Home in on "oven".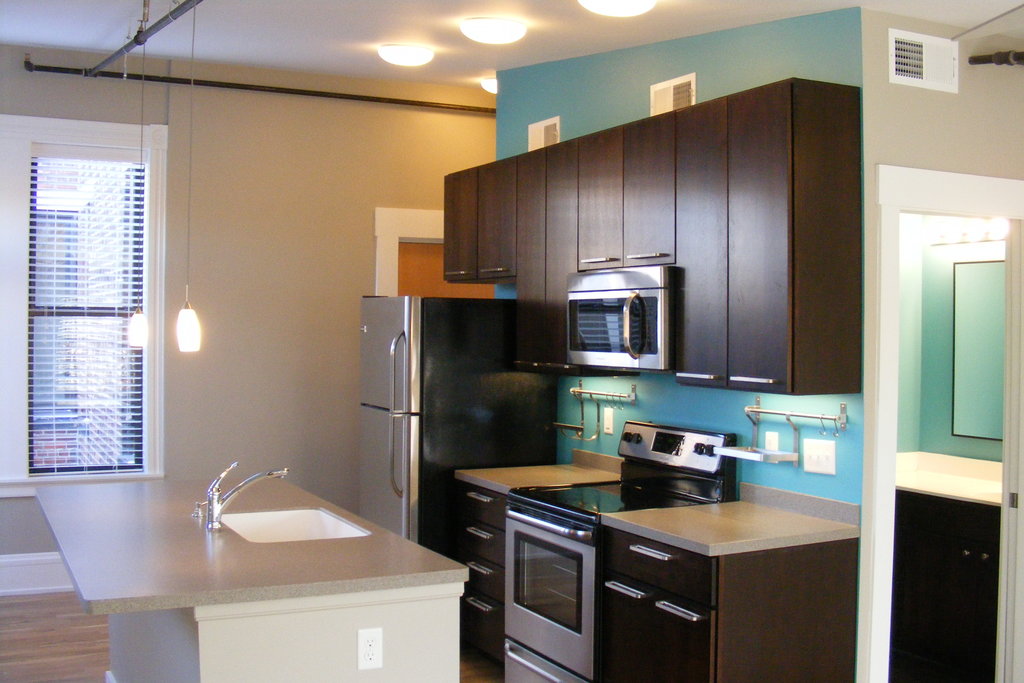
Homed in at 572/259/670/370.
